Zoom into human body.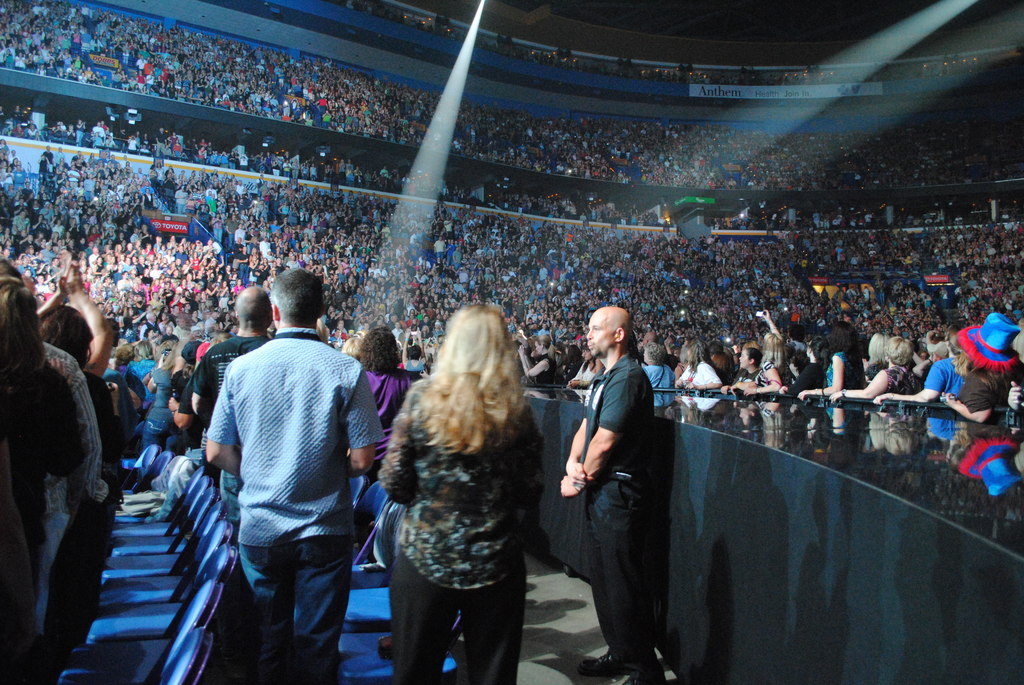
Zoom target: (0, 261, 77, 668).
